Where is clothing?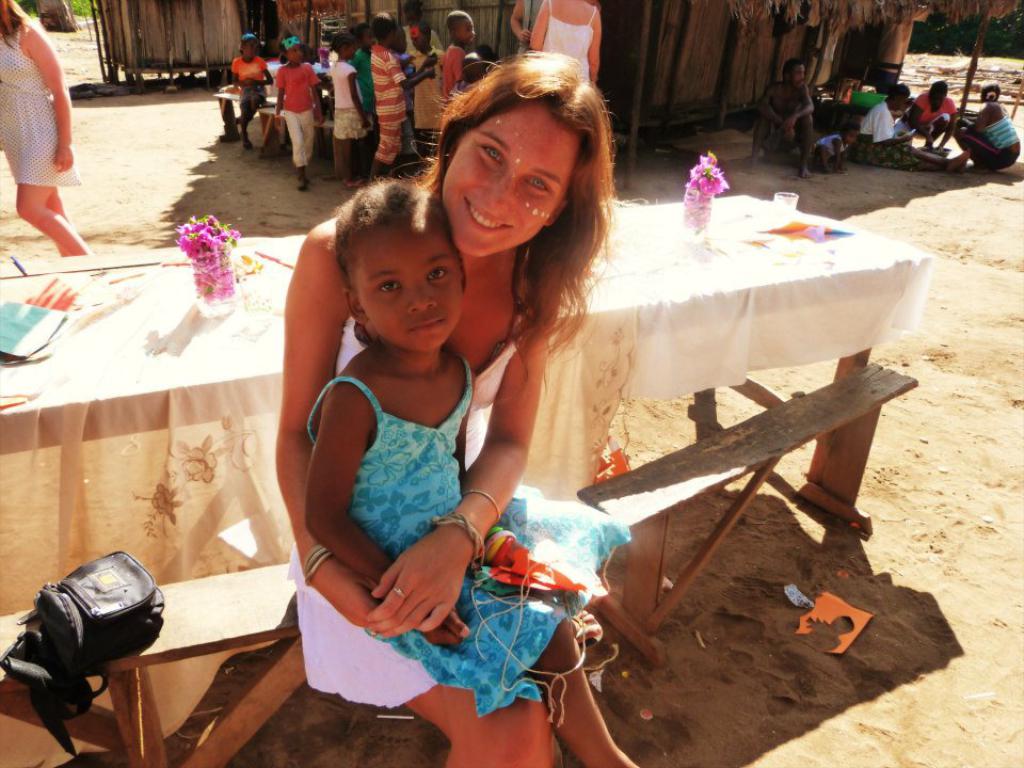
[x1=228, y1=52, x2=262, y2=111].
